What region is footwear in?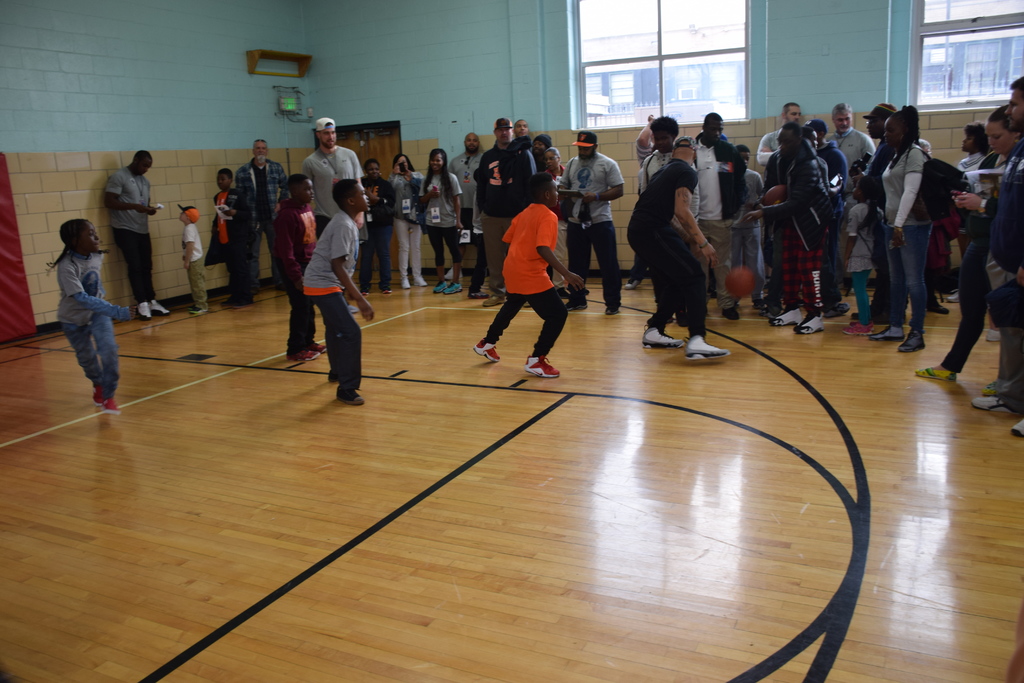
(927, 301, 952, 315).
